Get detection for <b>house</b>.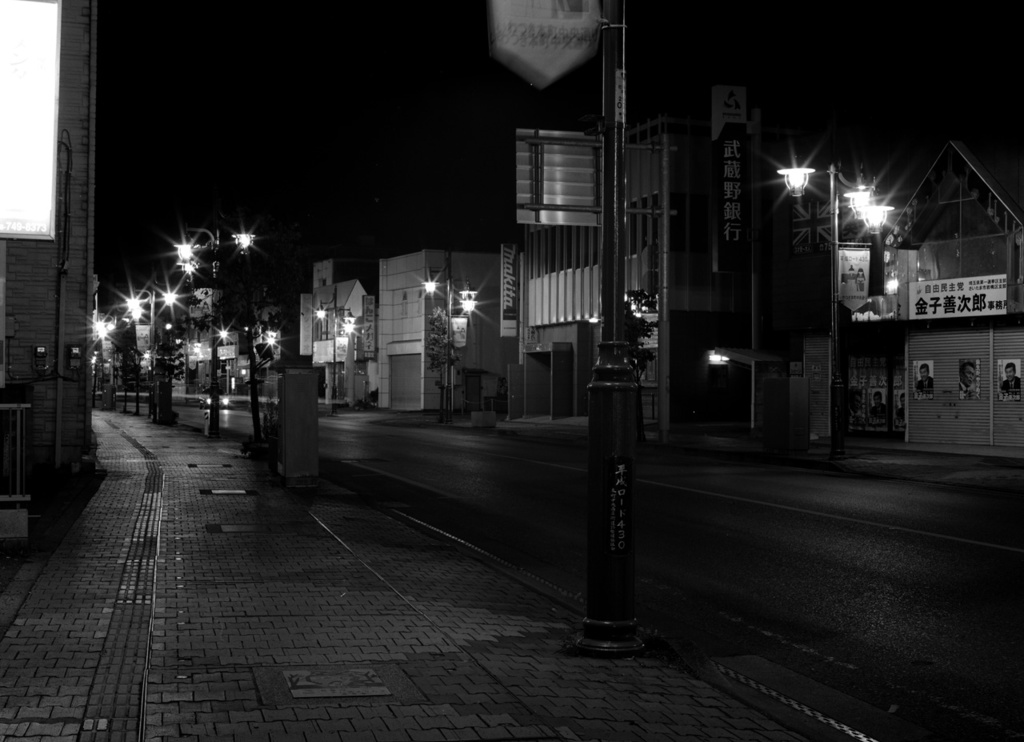
Detection: l=779, t=117, r=1023, b=451.
